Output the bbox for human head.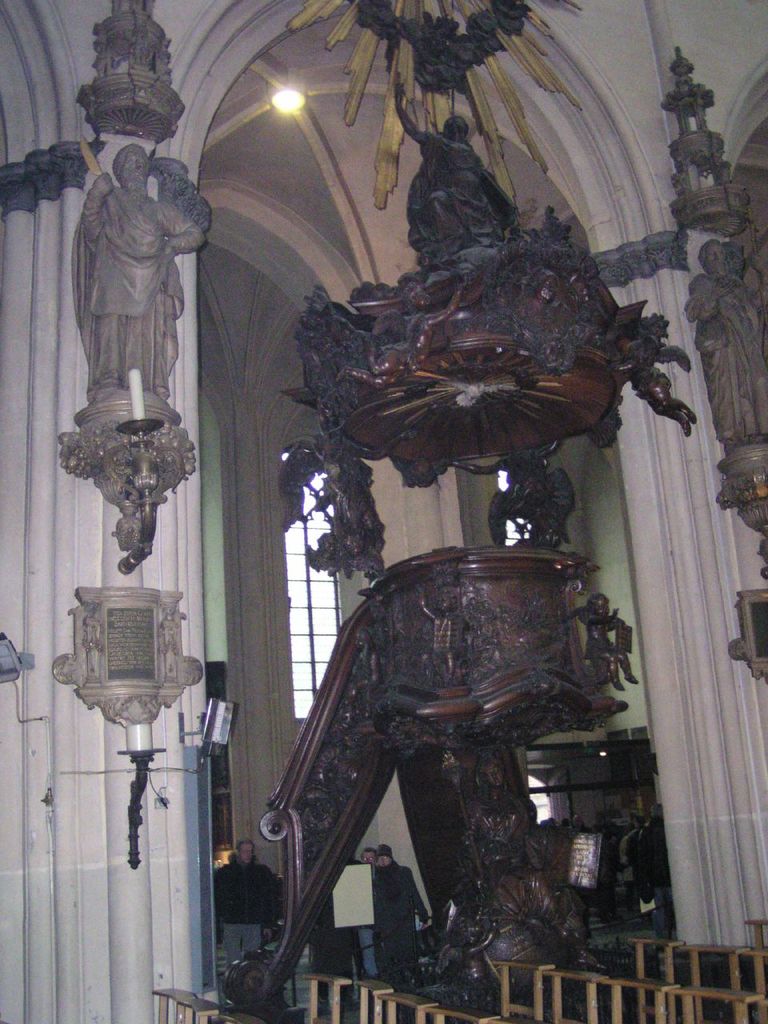
<box>360,850,376,866</box>.
